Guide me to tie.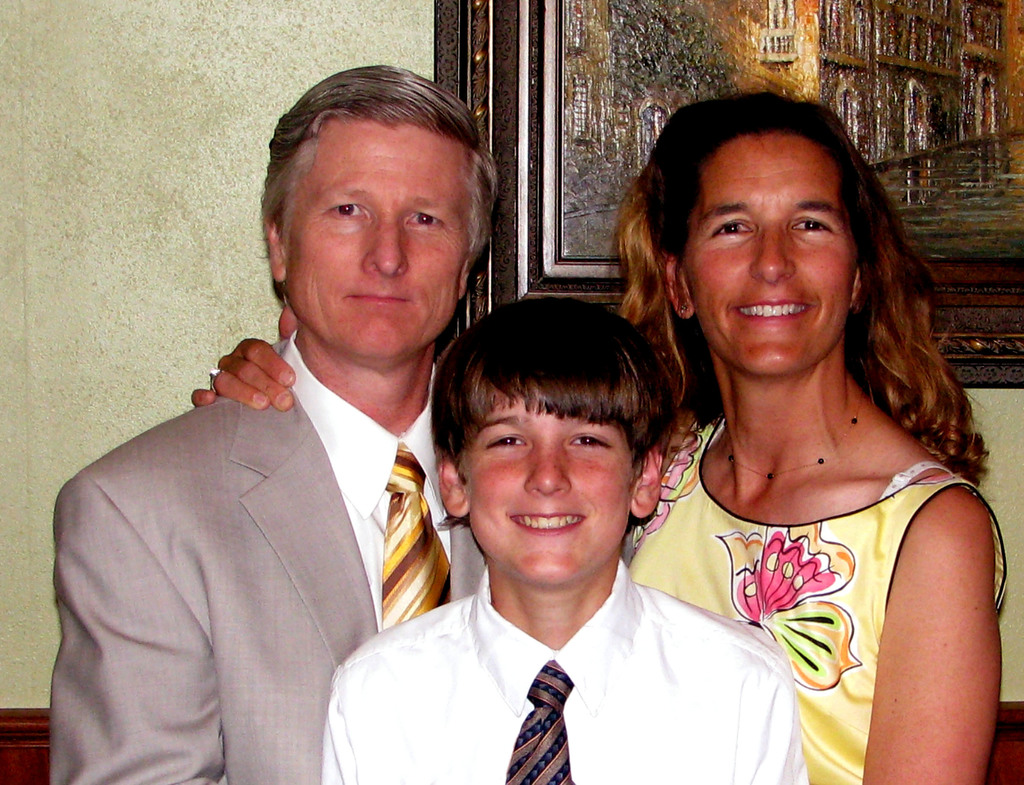
Guidance: {"x1": 501, "y1": 660, "x2": 575, "y2": 784}.
